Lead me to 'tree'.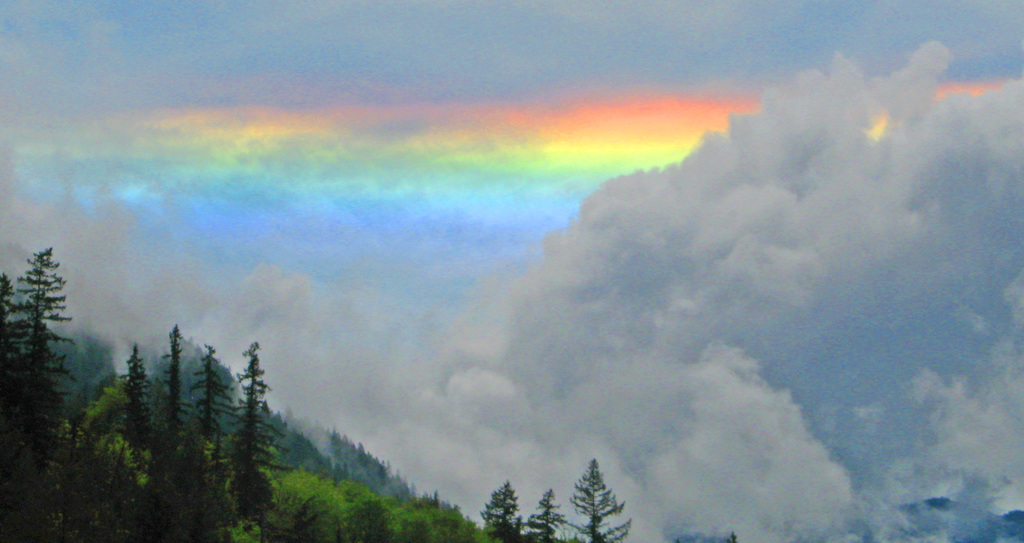
Lead to l=483, t=482, r=520, b=542.
